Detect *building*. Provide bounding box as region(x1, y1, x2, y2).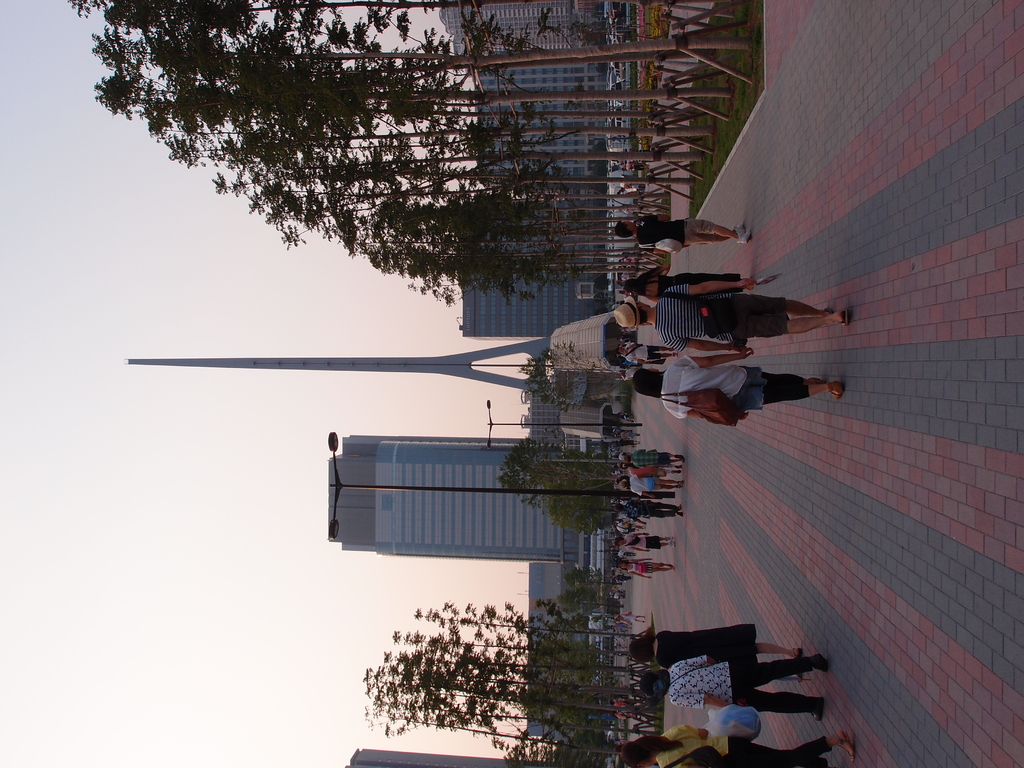
region(440, 0, 600, 51).
